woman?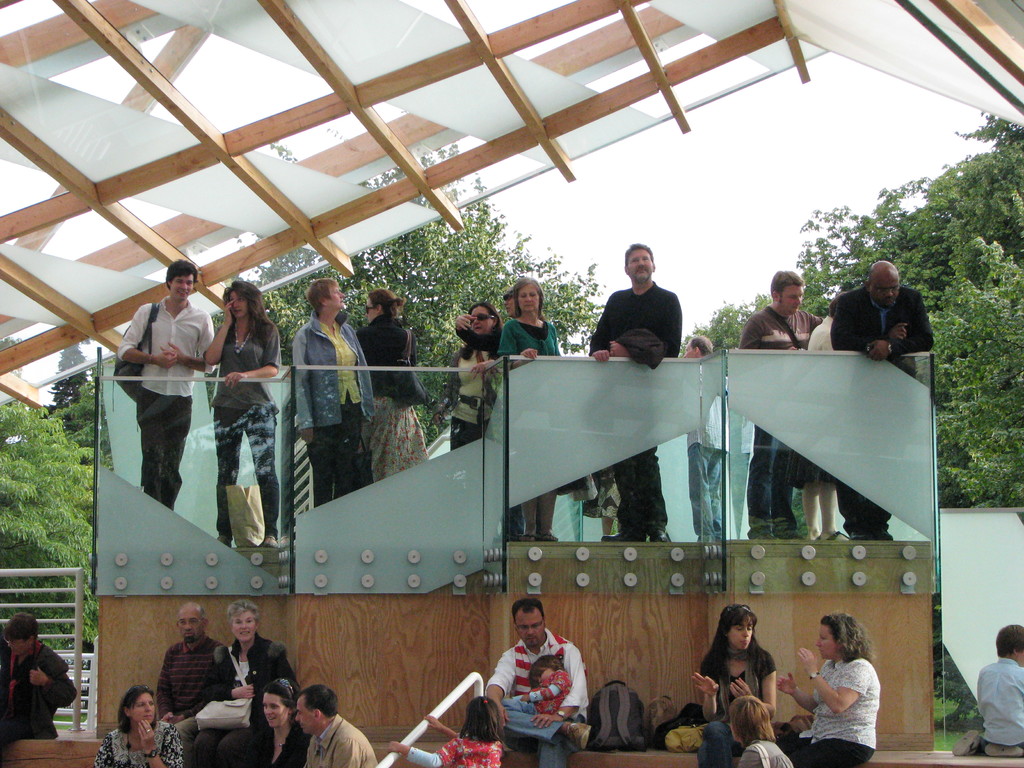
box=[198, 599, 292, 767]
